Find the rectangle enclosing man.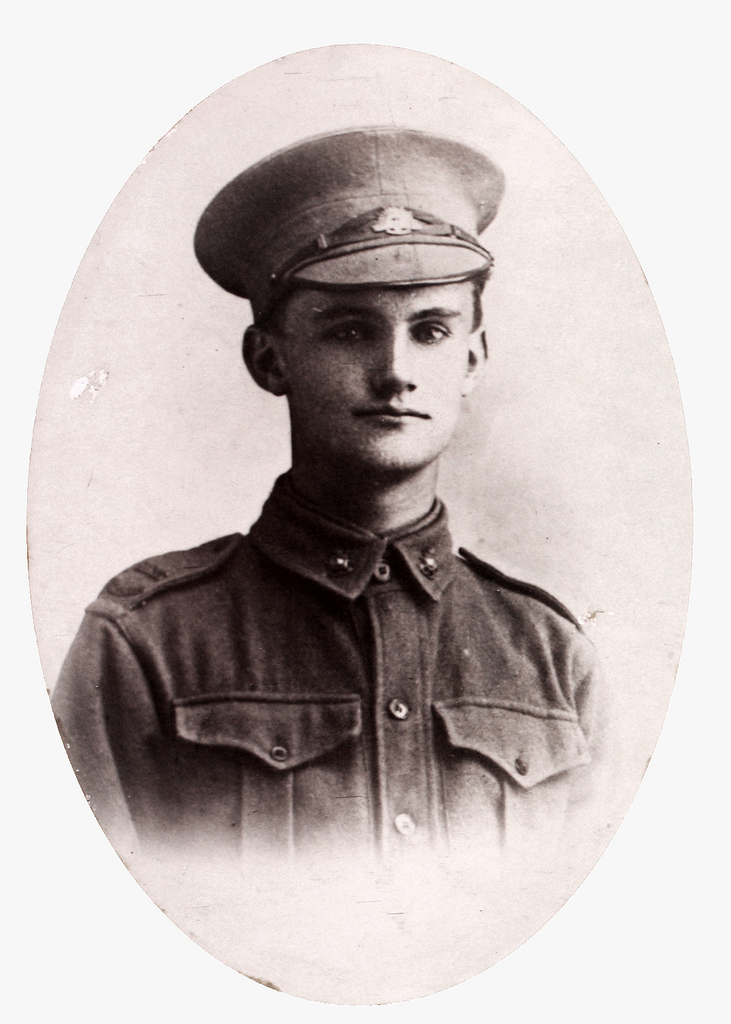
(left=51, top=124, right=624, bottom=860).
